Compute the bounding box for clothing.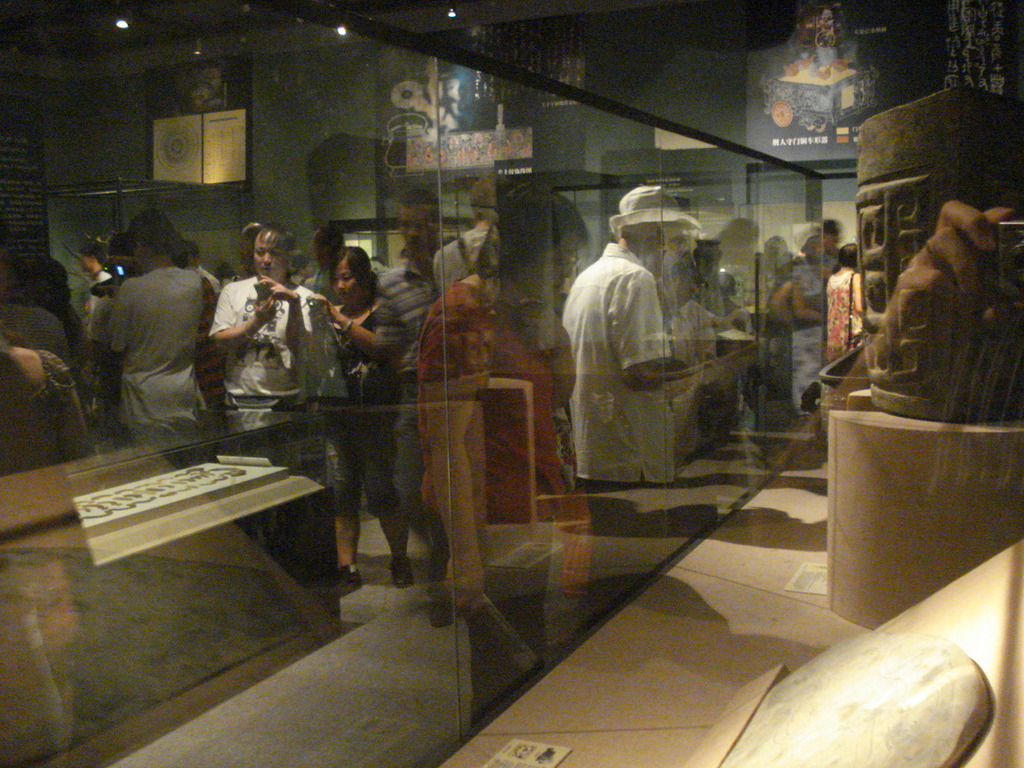
bbox=(86, 271, 113, 375).
